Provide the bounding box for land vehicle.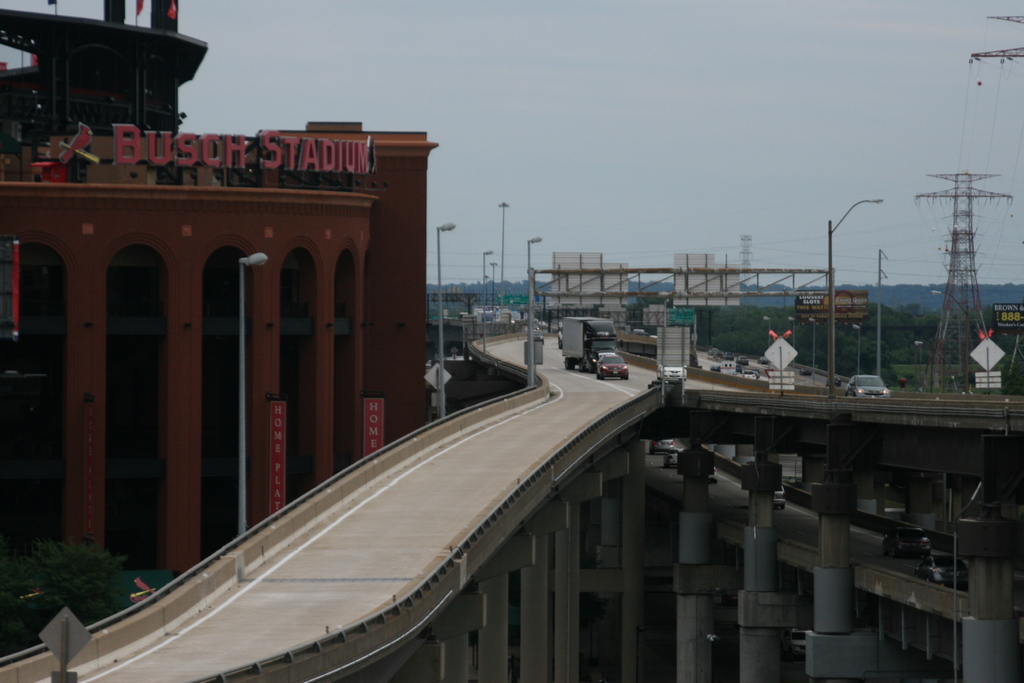
Rect(791, 630, 813, 654).
